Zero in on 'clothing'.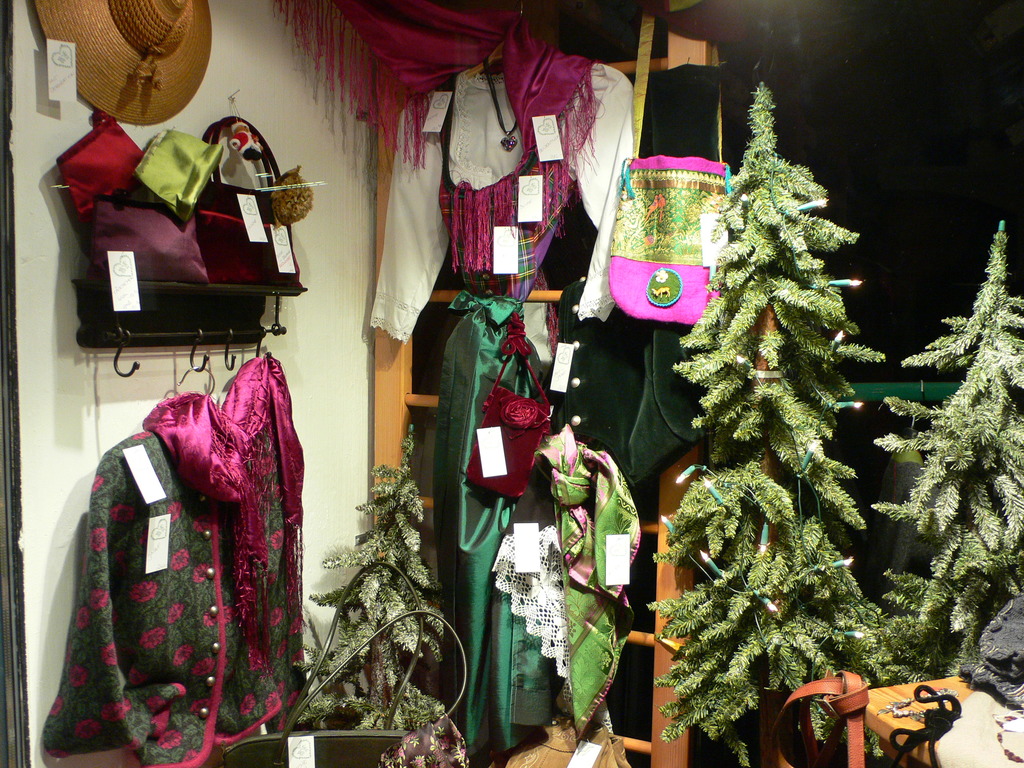
Zeroed in: {"x1": 99, "y1": 333, "x2": 292, "y2": 724}.
